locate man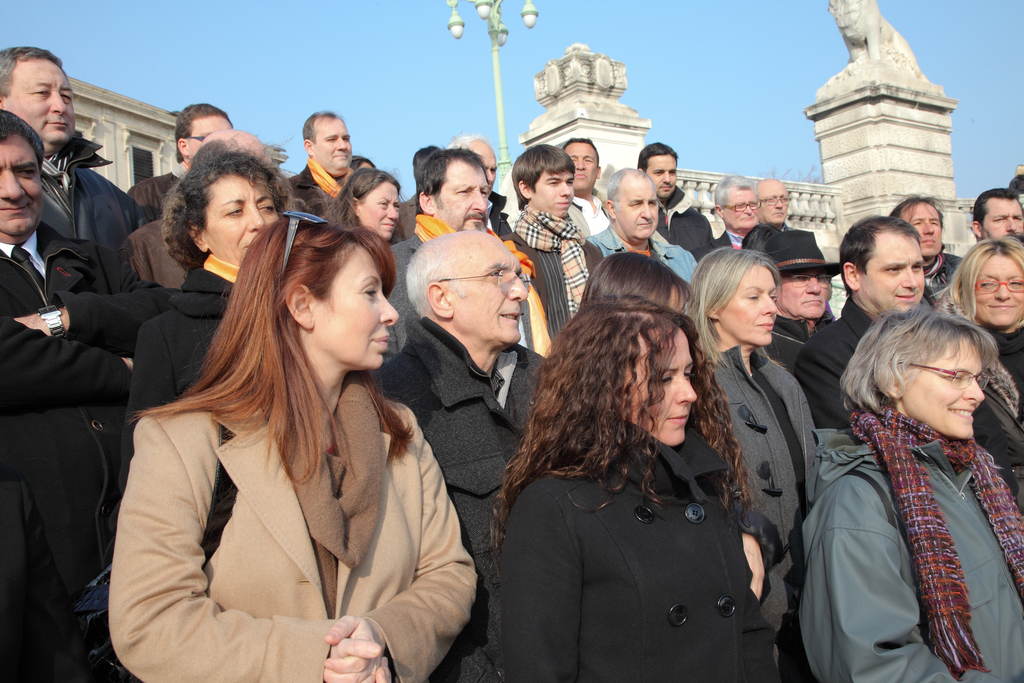
BBox(393, 143, 440, 243)
